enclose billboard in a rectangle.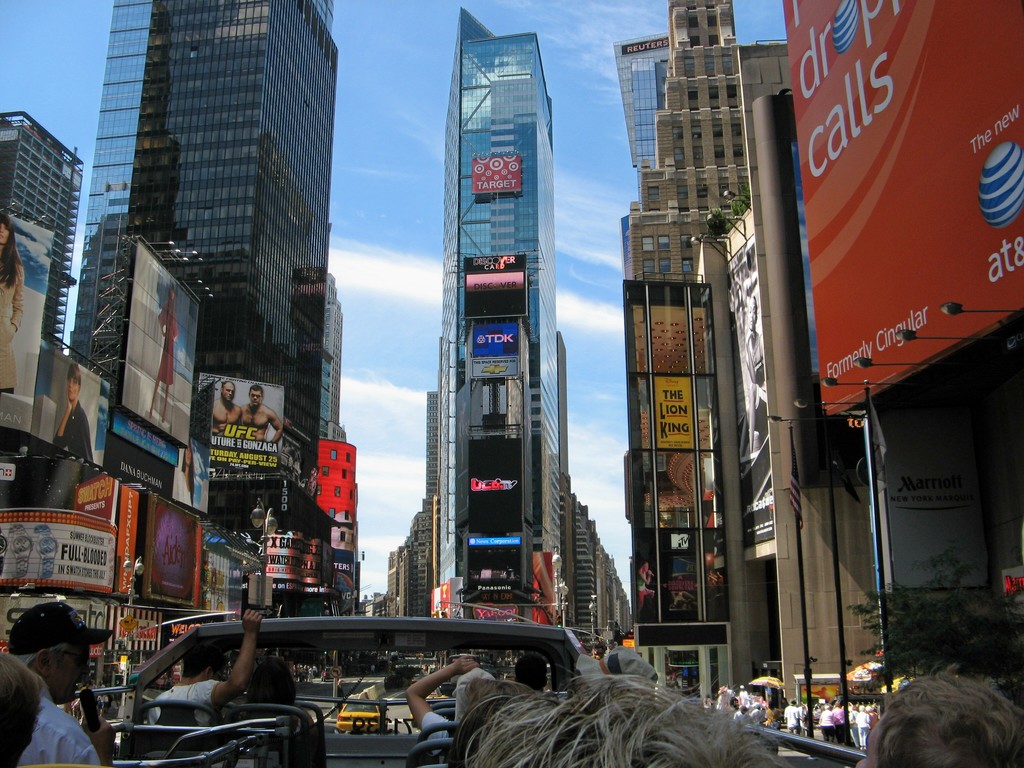
left=252, top=531, right=319, bottom=584.
